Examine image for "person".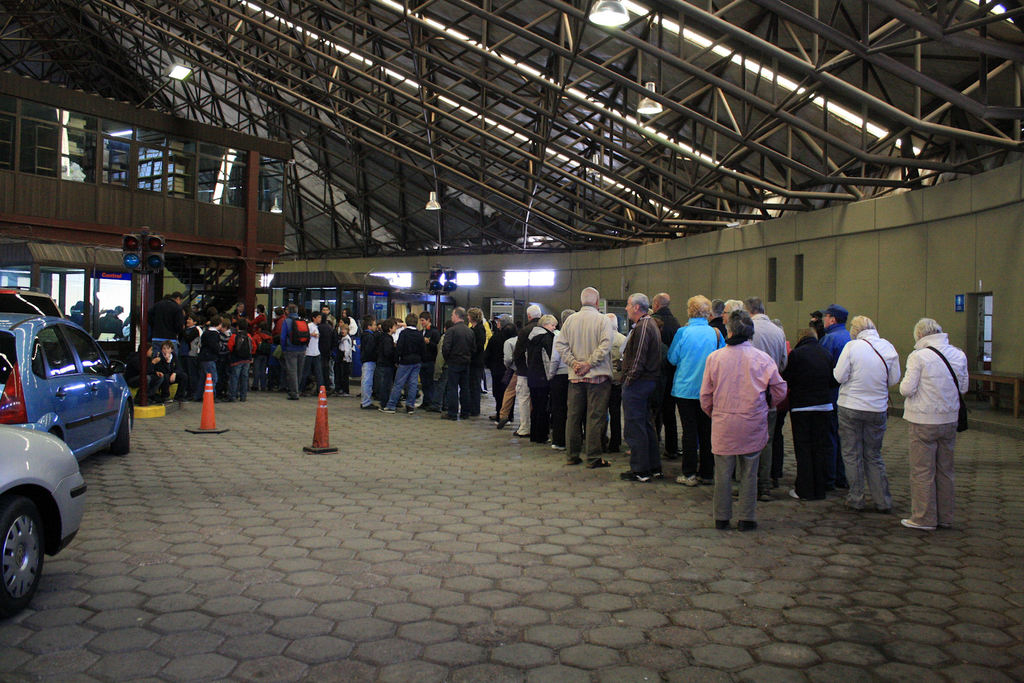
Examination result: pyautogui.locateOnScreen(830, 316, 902, 516).
